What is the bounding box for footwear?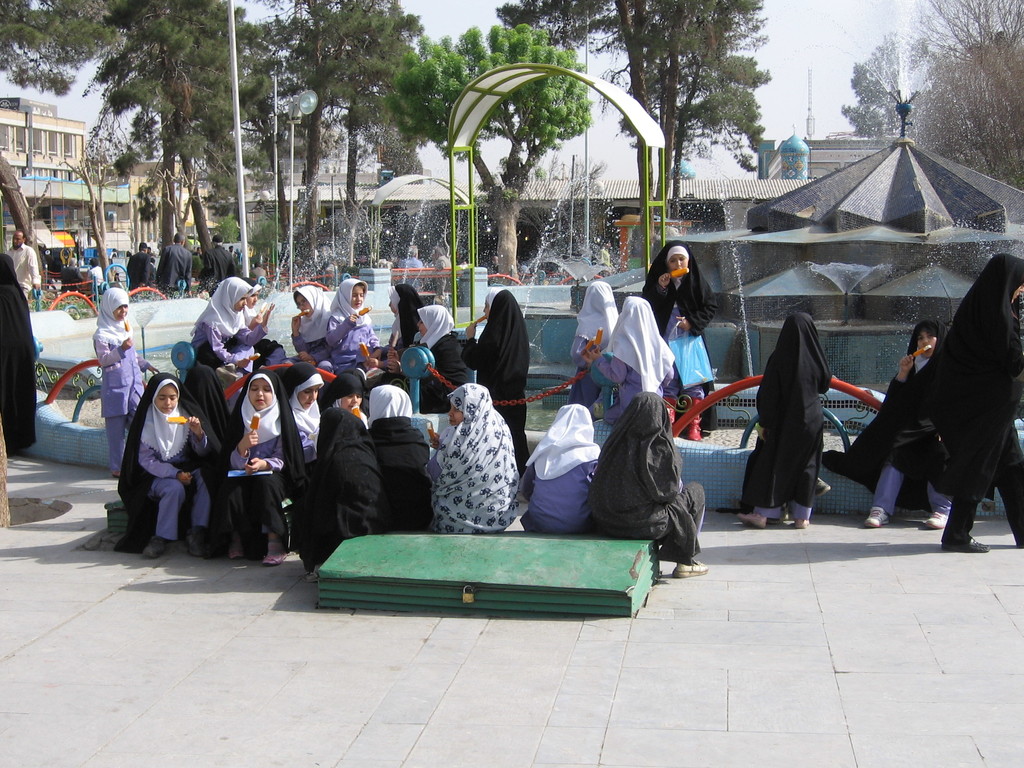
189,537,210,561.
